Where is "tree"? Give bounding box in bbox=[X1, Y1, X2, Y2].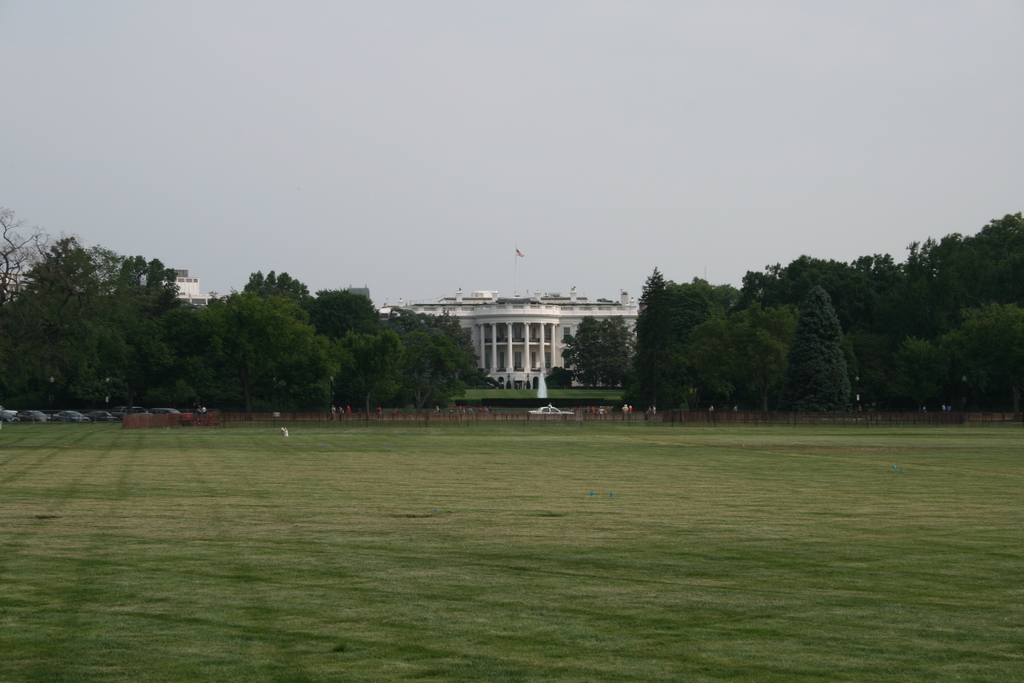
bbox=[0, 235, 136, 416].
